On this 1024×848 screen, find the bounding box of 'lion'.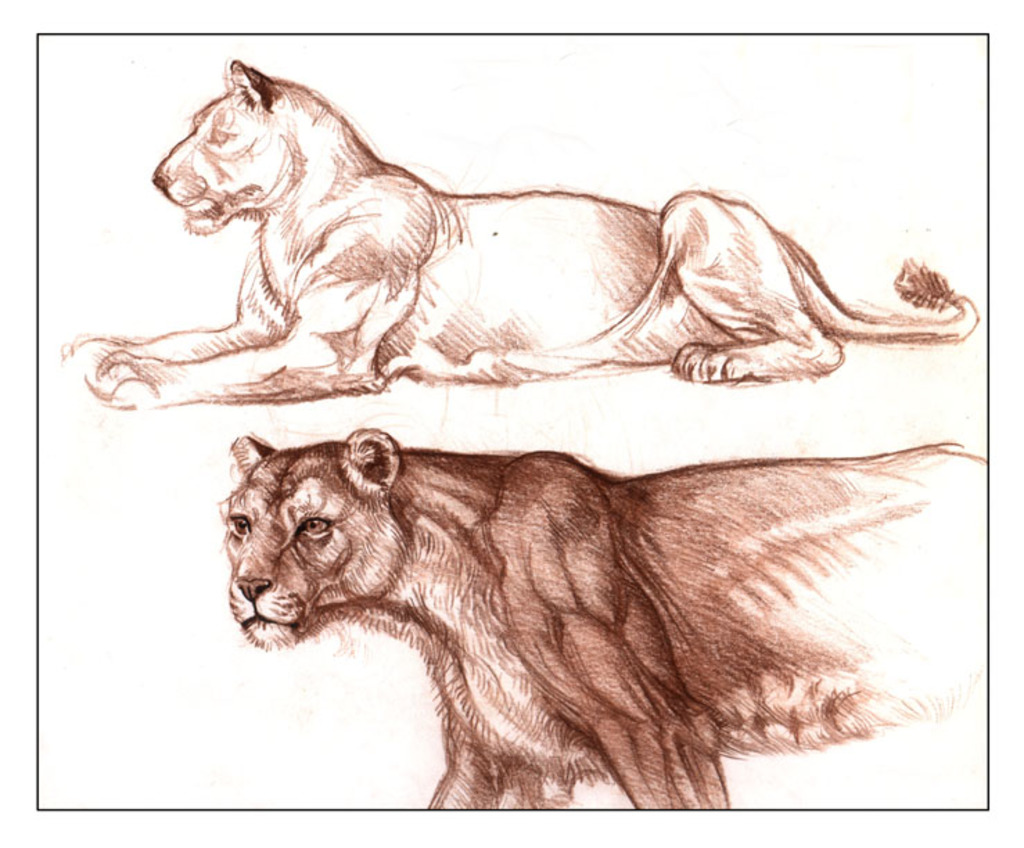
Bounding box: 57, 58, 978, 407.
